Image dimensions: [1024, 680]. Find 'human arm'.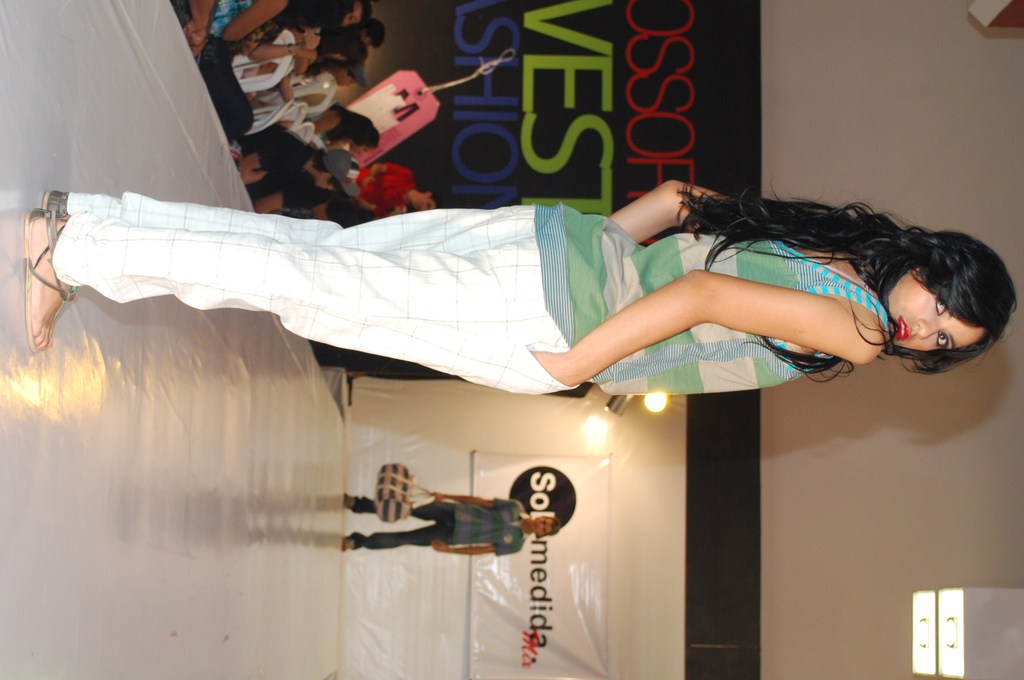
pyautogui.locateOnScreen(425, 484, 522, 508).
